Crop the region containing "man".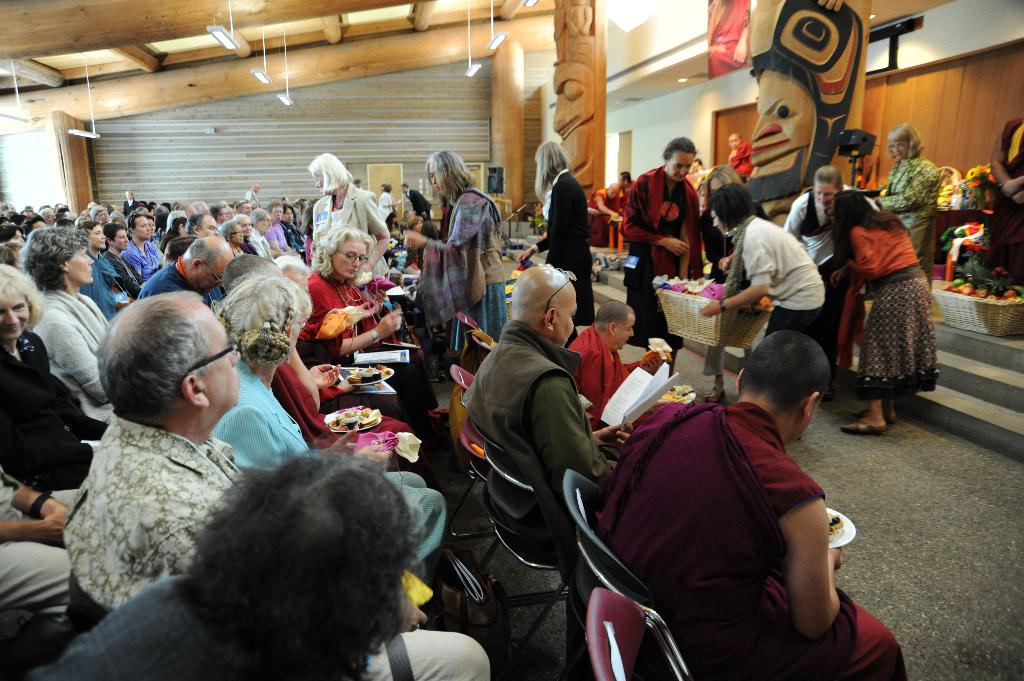
Crop region: region(593, 328, 908, 680).
